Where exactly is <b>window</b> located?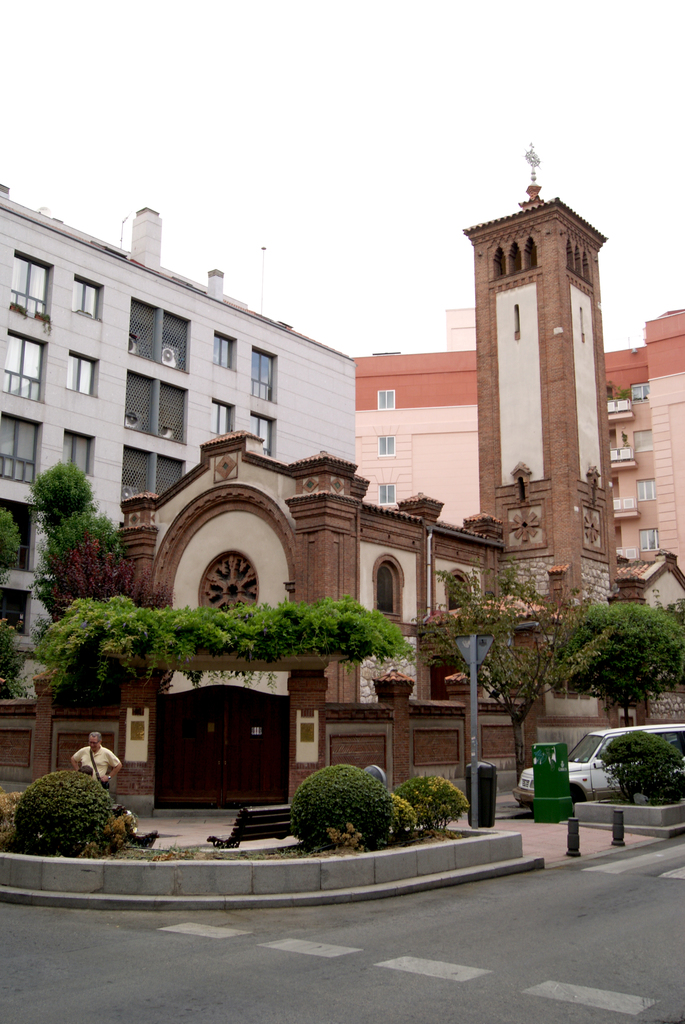
Its bounding box is x1=0 y1=589 x2=33 y2=636.
